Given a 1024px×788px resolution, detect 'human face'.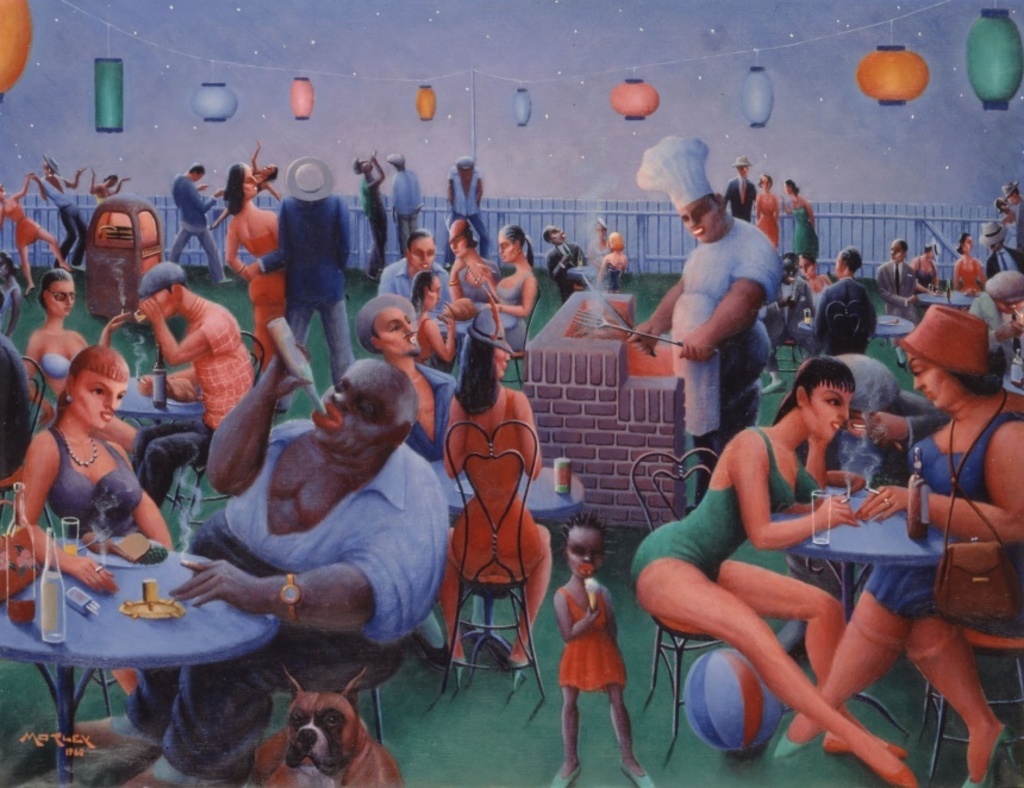
{"left": 739, "top": 164, "right": 748, "bottom": 176}.
